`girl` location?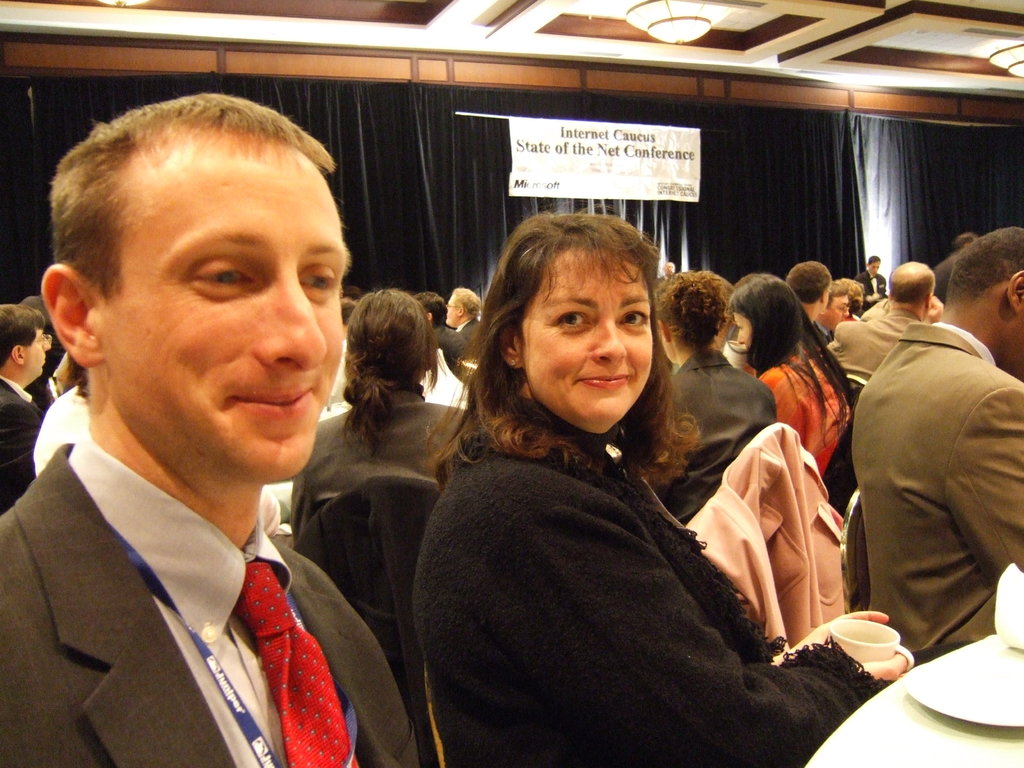
410:205:922:767
